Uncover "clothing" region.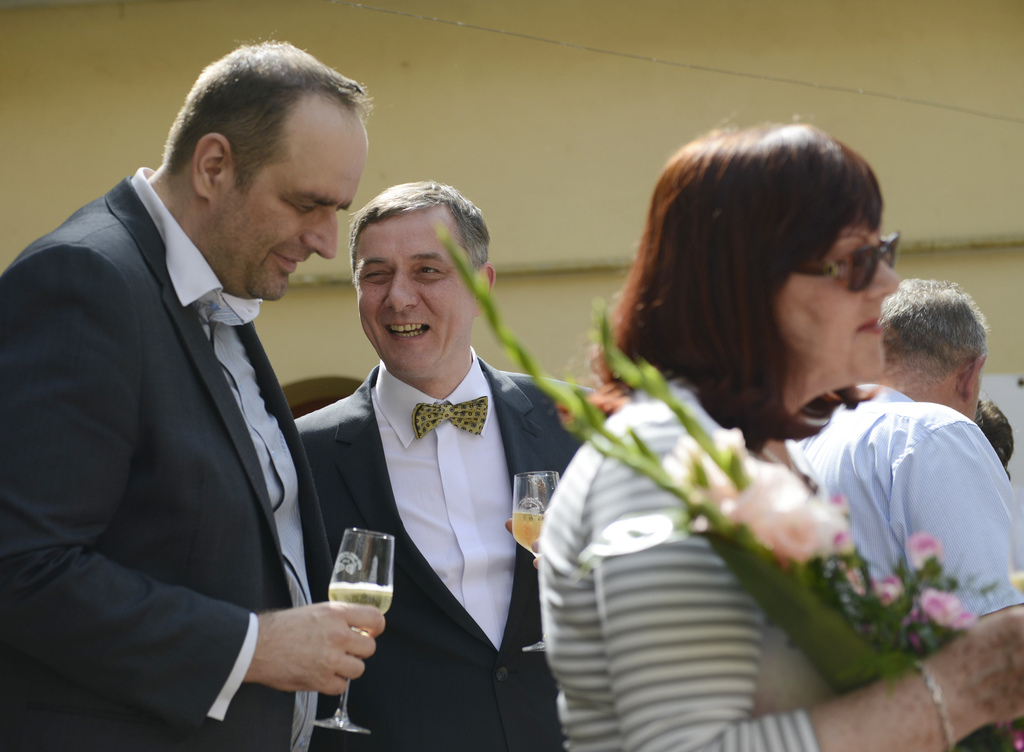
Uncovered: BBox(535, 384, 927, 721).
